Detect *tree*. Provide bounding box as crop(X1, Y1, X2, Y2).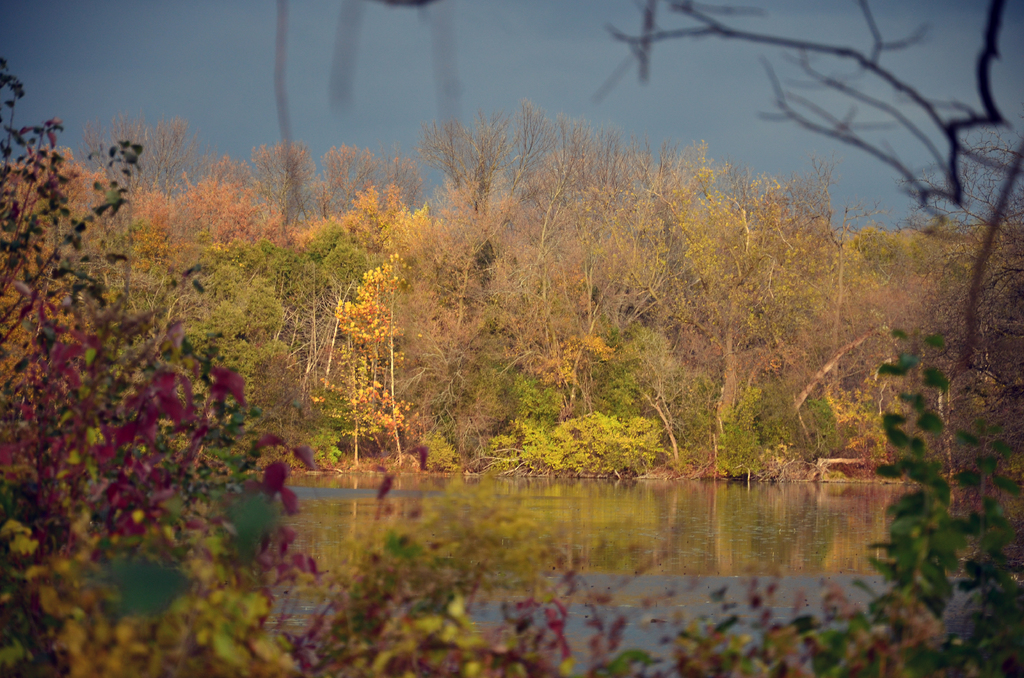
crop(142, 125, 300, 430).
